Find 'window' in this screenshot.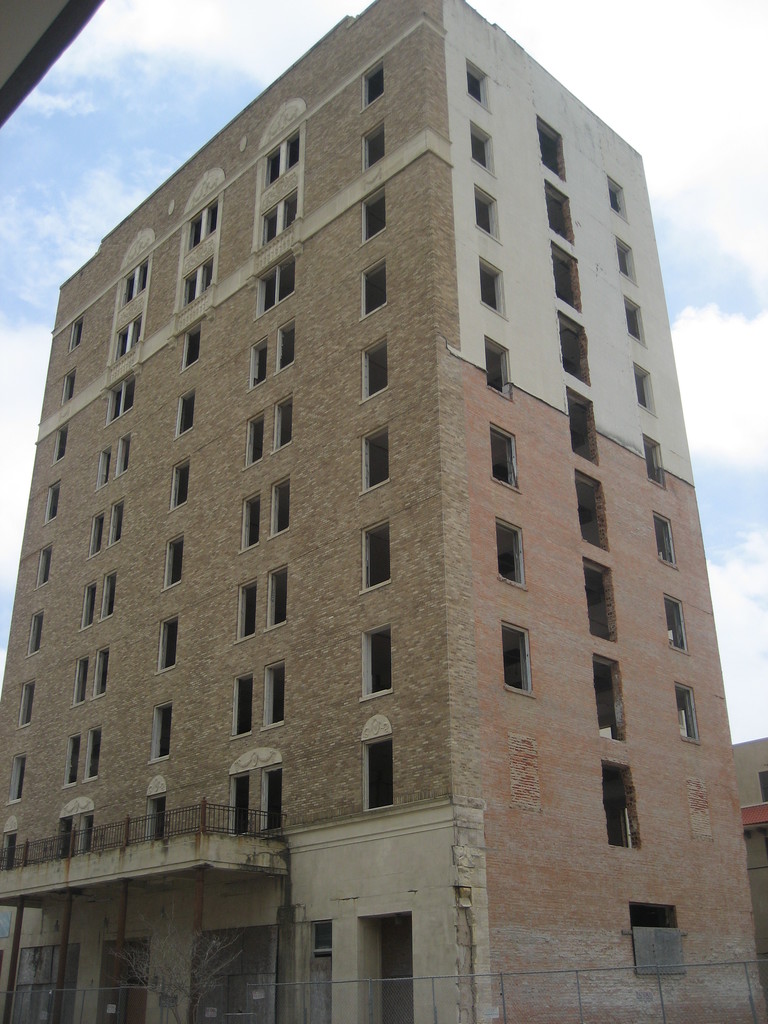
The bounding box for 'window' is [left=160, top=529, right=186, bottom=593].
